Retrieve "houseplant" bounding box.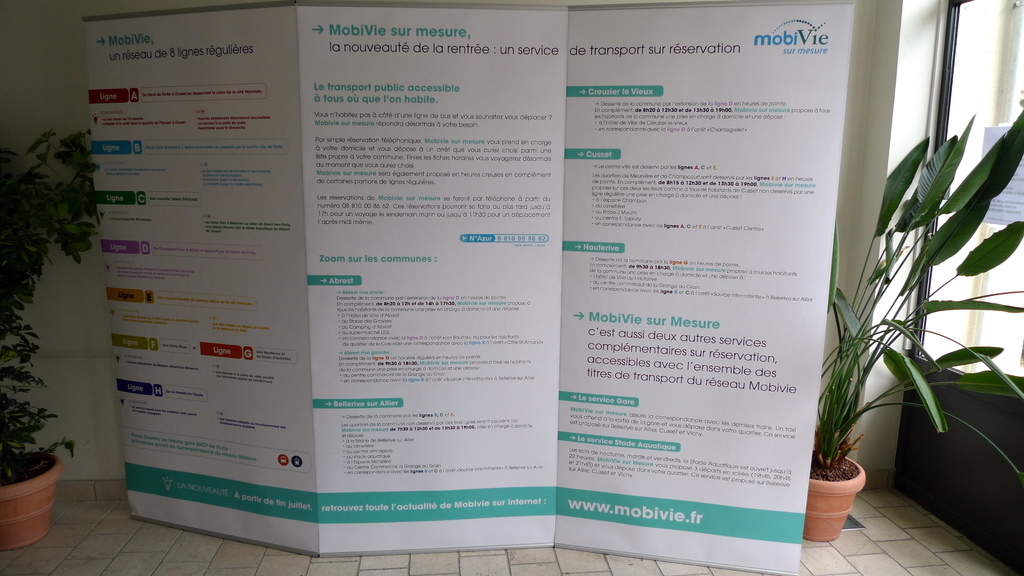
Bounding box: locate(803, 110, 1023, 546).
